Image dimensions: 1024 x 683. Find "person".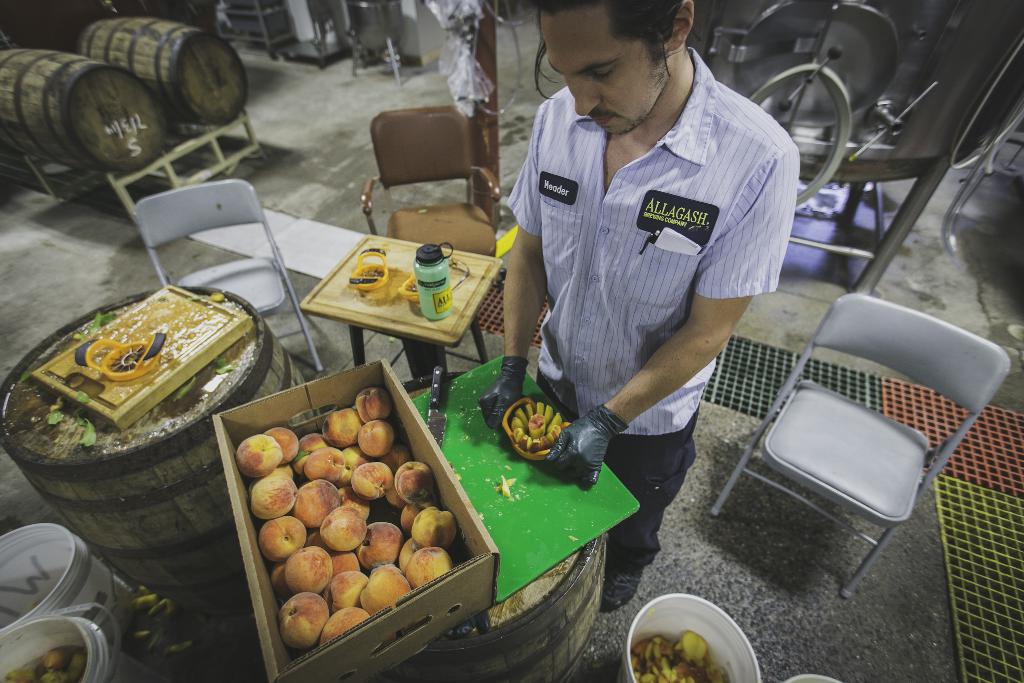
Rect(479, 0, 800, 609).
